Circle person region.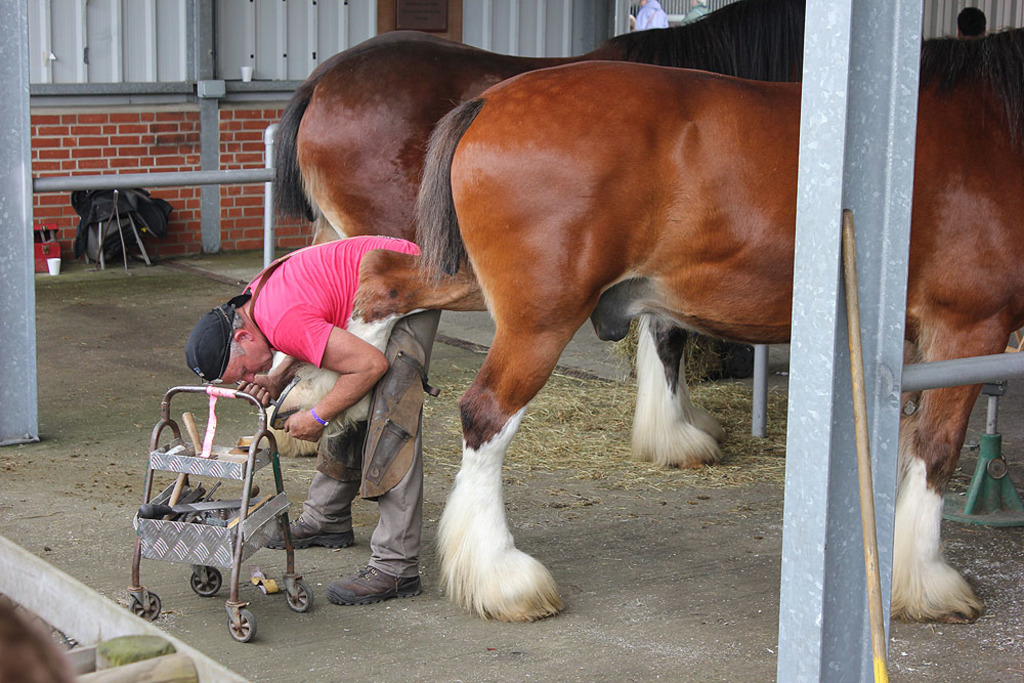
Region: 181 225 440 607.
